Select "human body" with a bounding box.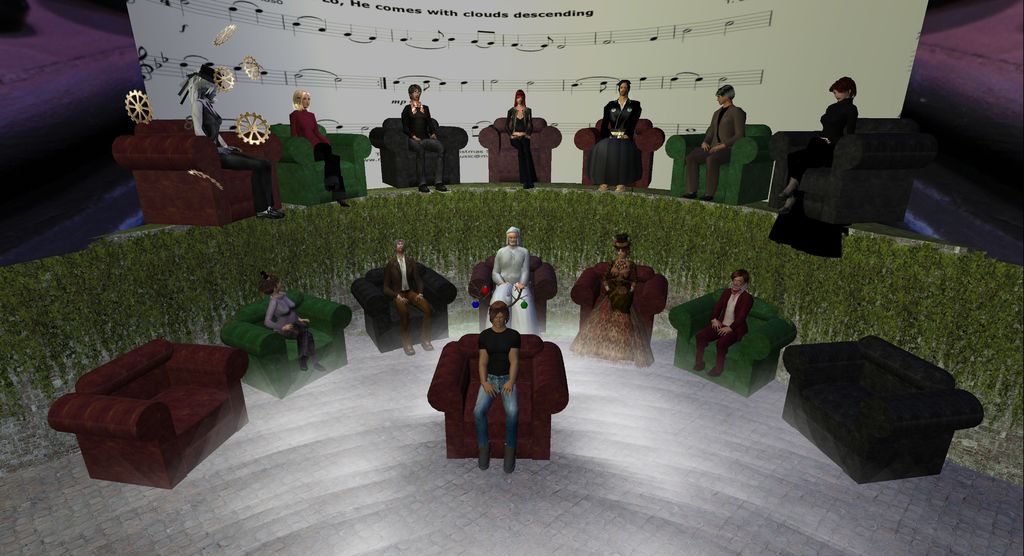
bbox=[561, 238, 659, 372].
